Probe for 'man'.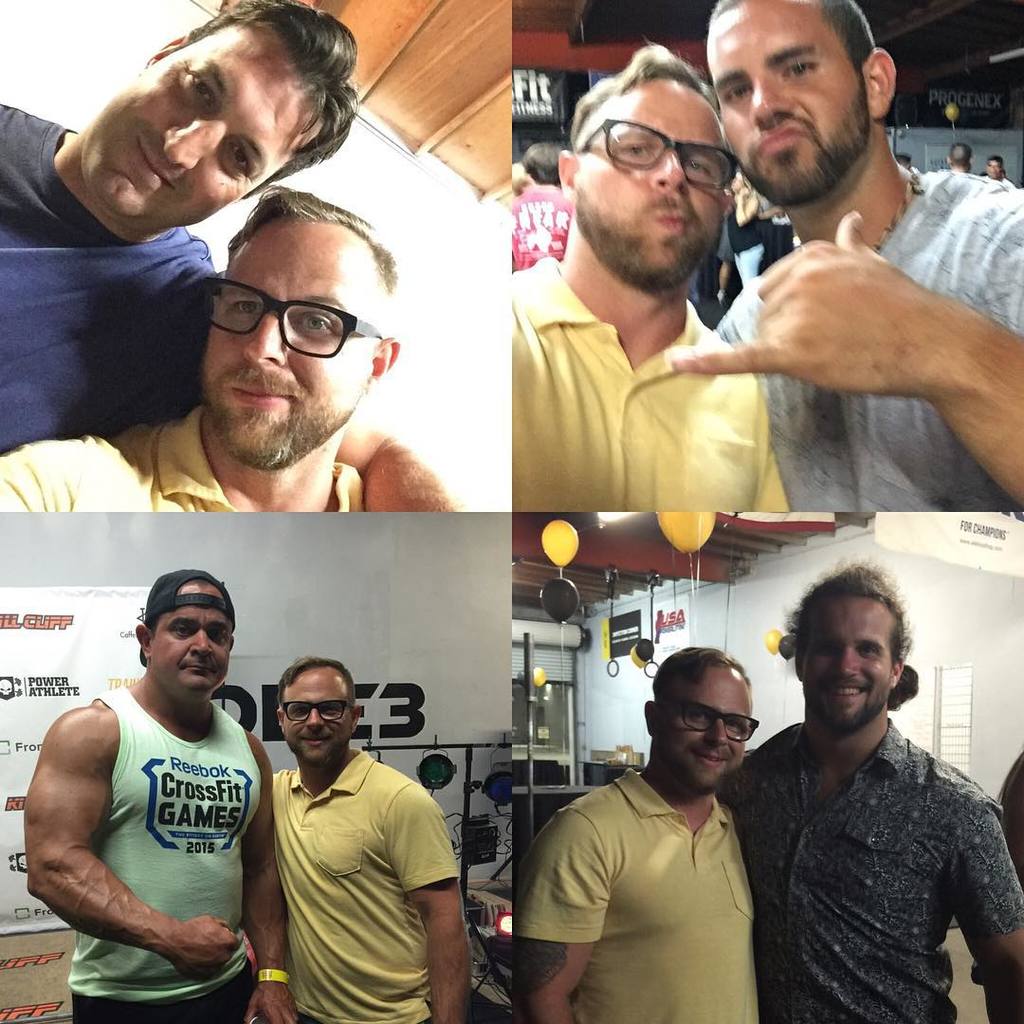
Probe result: 25,566,290,1023.
